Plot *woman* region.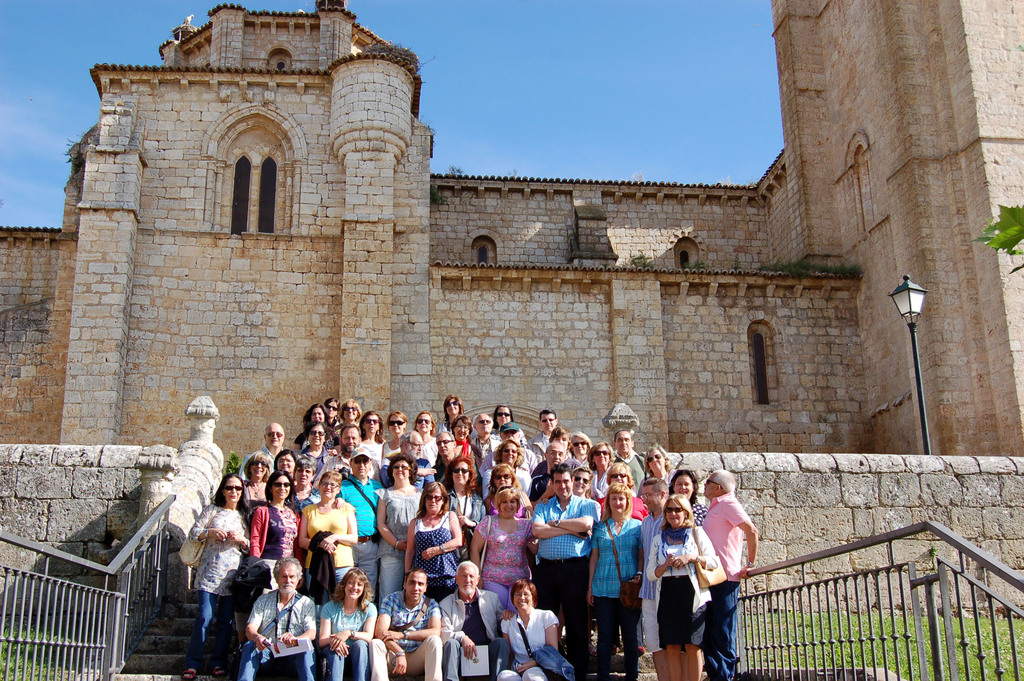
Plotted at rect(379, 407, 407, 457).
